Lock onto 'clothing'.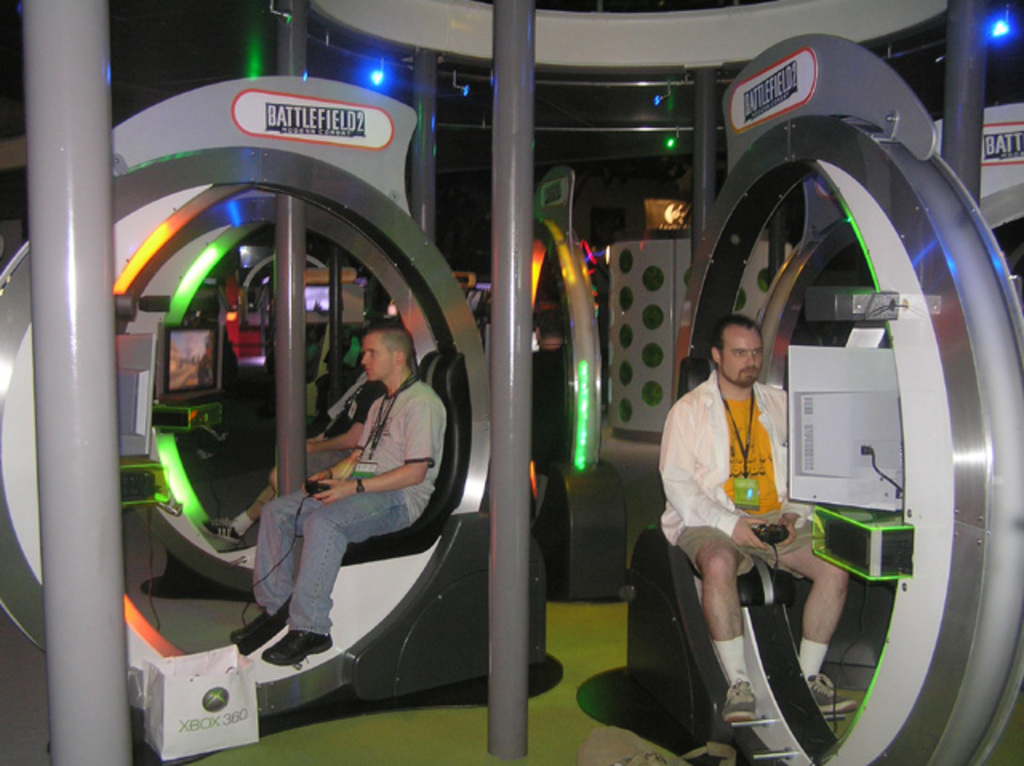
Locked: [left=262, top=381, right=429, bottom=633].
